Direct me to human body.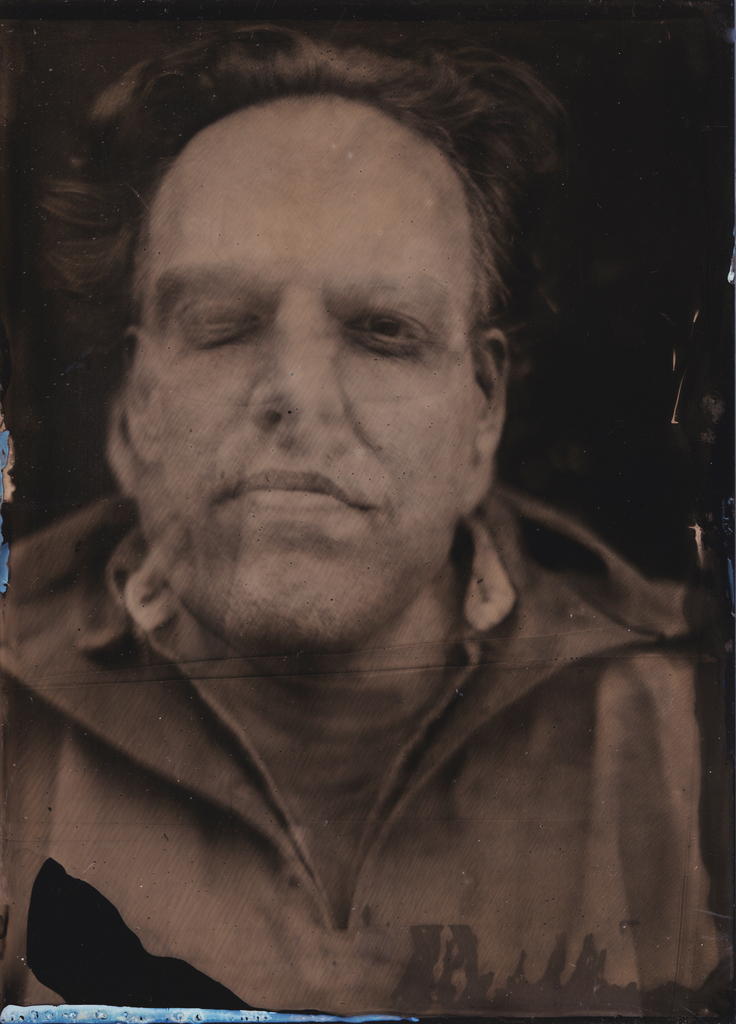
Direction: [x1=17, y1=148, x2=702, y2=1009].
